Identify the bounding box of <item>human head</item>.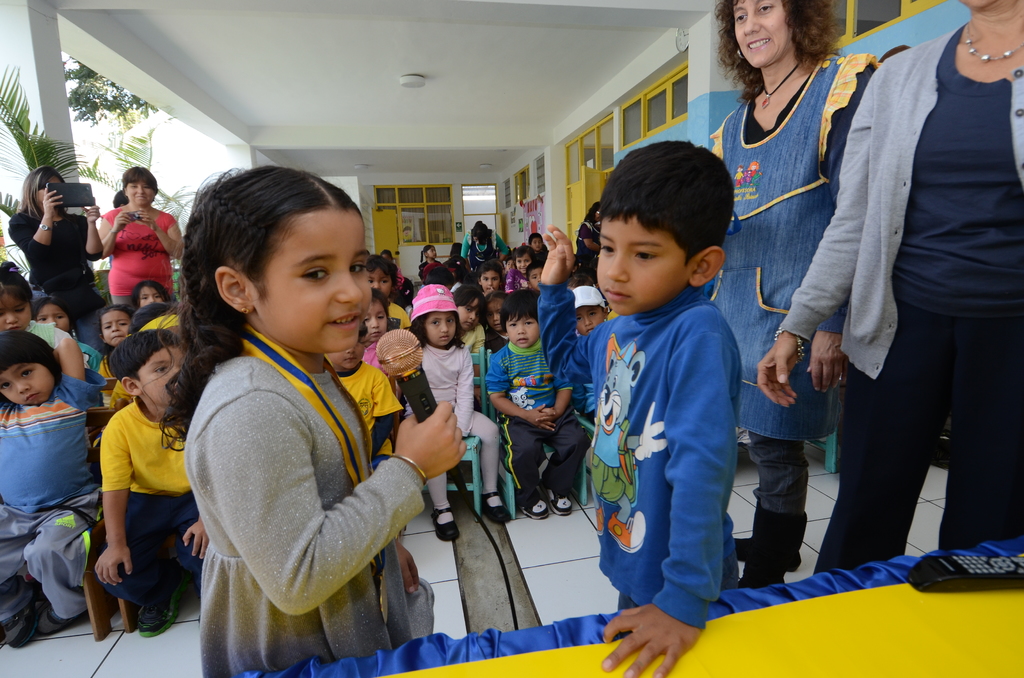
598/136/740/319.
